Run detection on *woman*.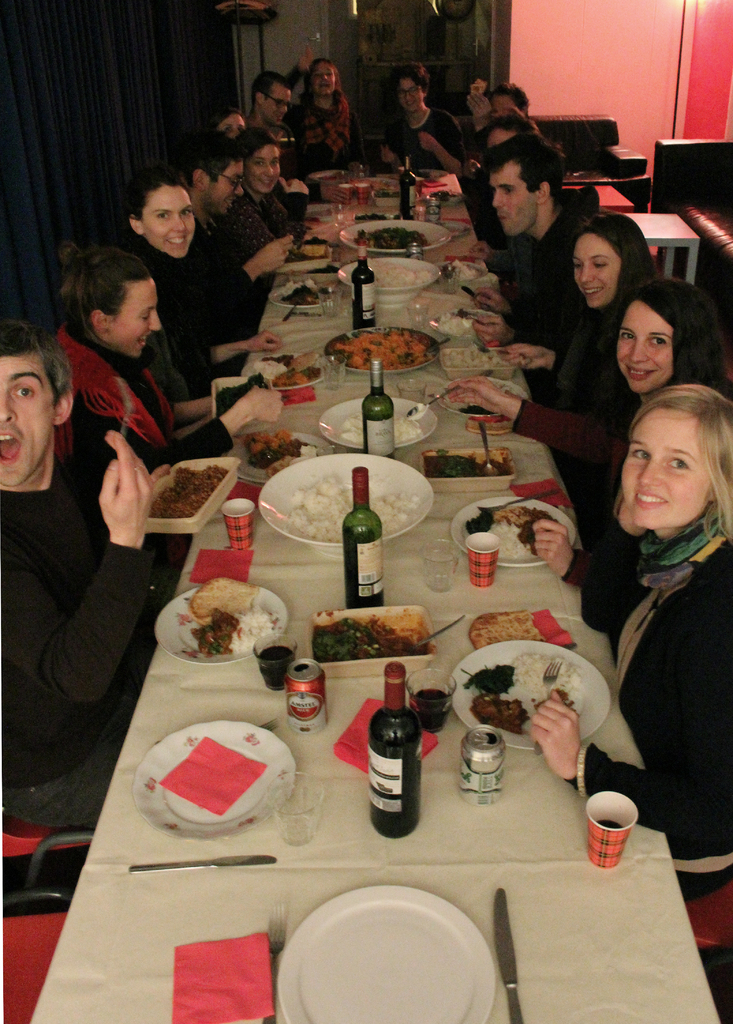
Result: (left=43, top=244, right=282, bottom=489).
